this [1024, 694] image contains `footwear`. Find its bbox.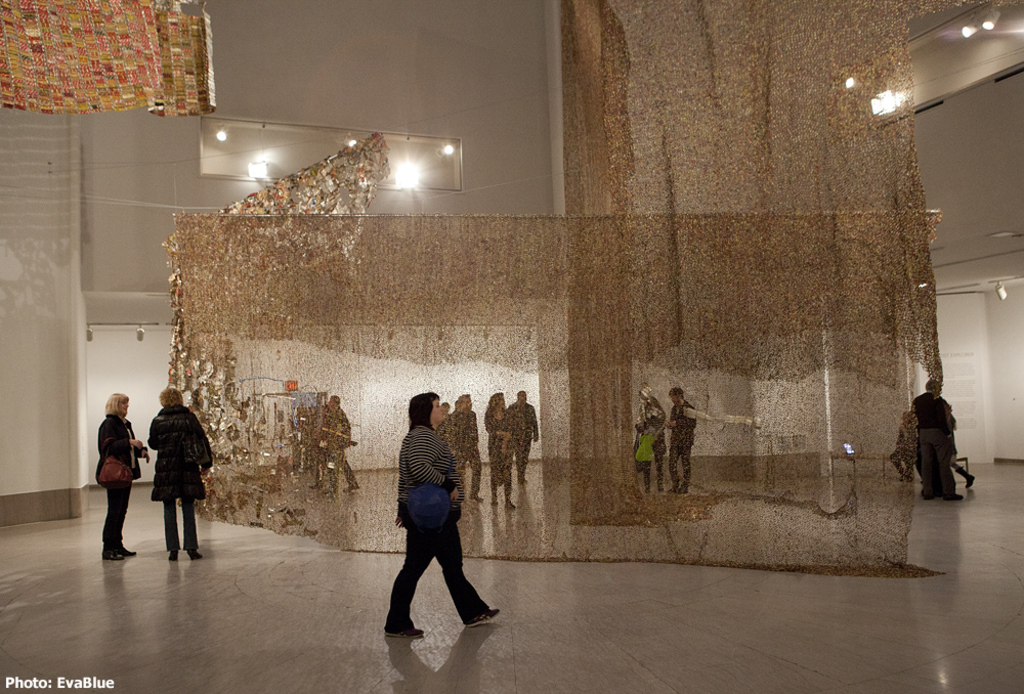
x1=382 y1=617 x2=426 y2=637.
